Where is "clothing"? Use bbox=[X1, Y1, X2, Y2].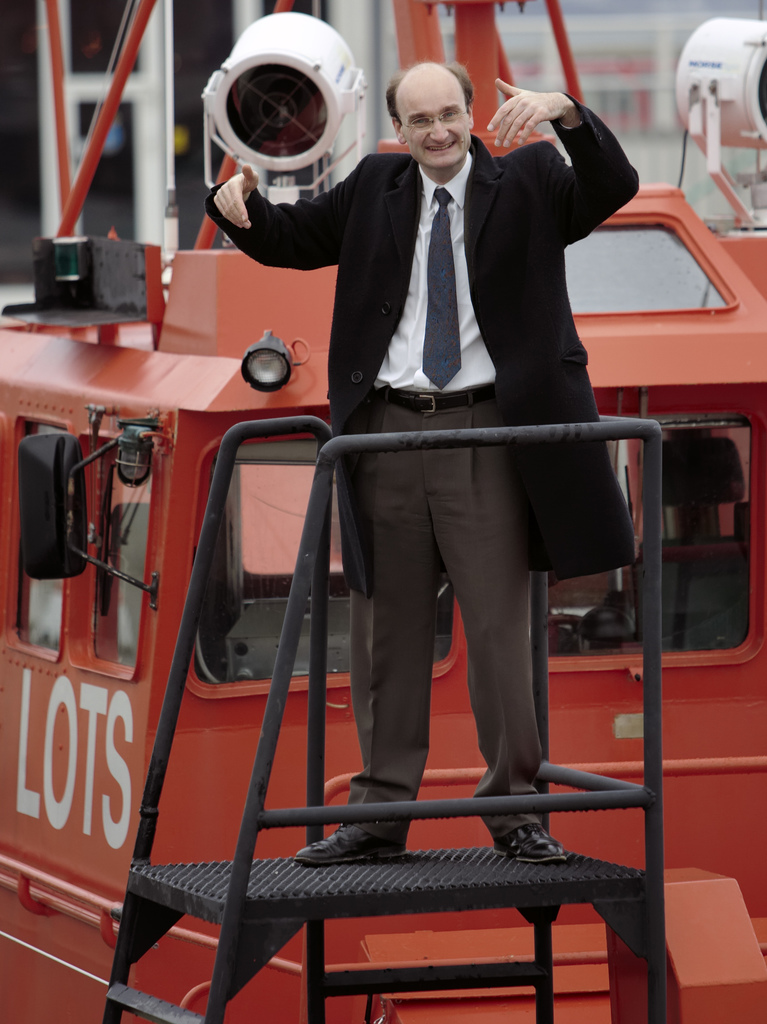
bbox=[265, 61, 634, 723].
